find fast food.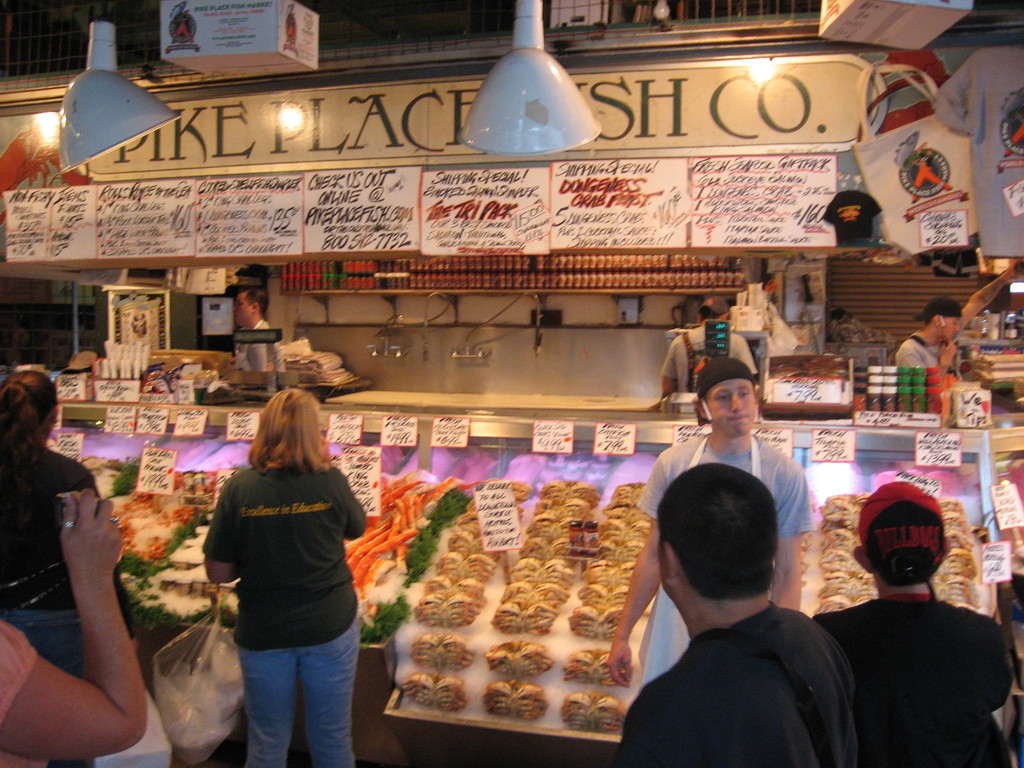
select_region(412, 635, 433, 664).
